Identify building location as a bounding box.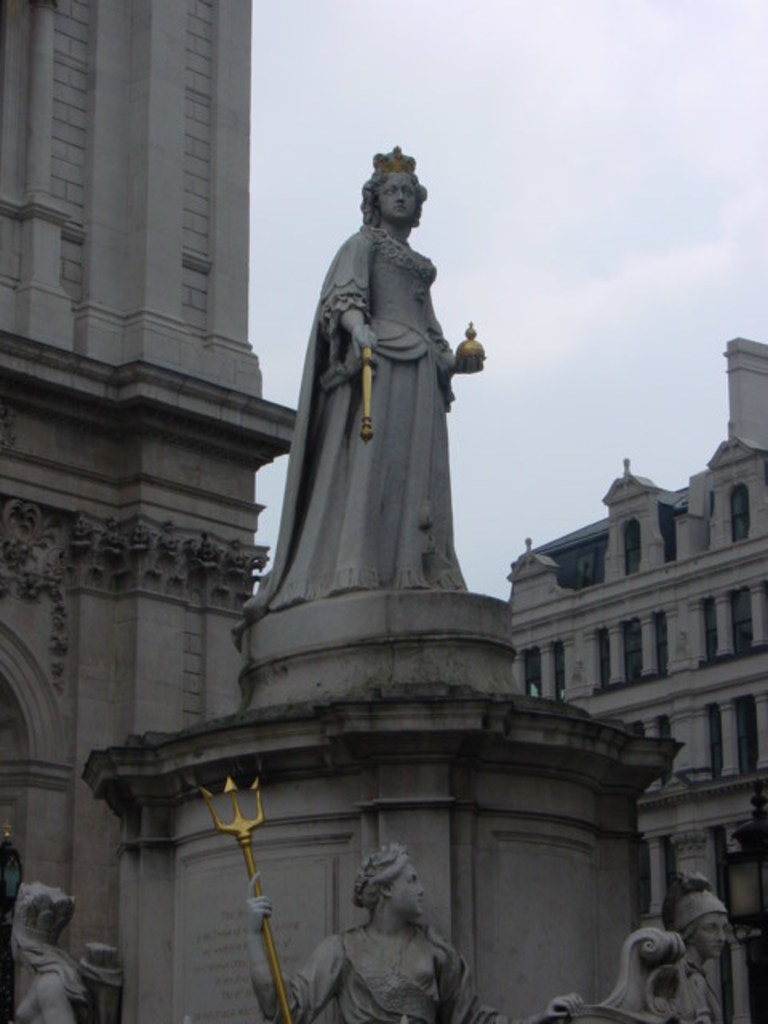
rect(0, 0, 301, 1022).
